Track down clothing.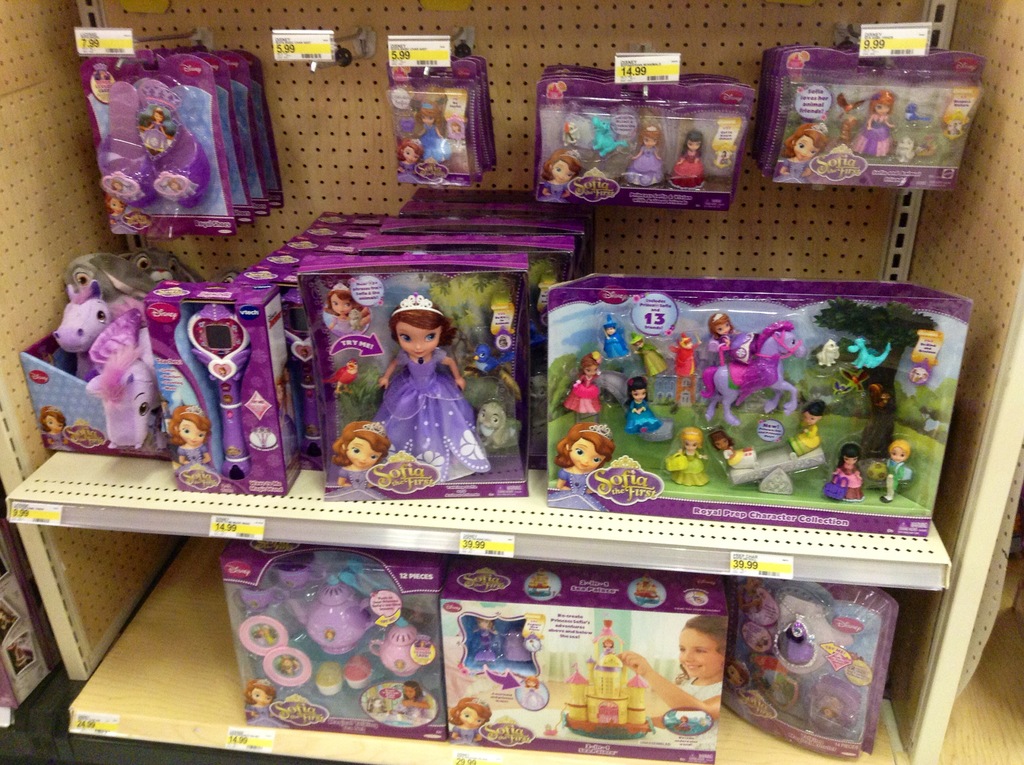
Tracked to {"x1": 851, "y1": 118, "x2": 893, "y2": 158}.
